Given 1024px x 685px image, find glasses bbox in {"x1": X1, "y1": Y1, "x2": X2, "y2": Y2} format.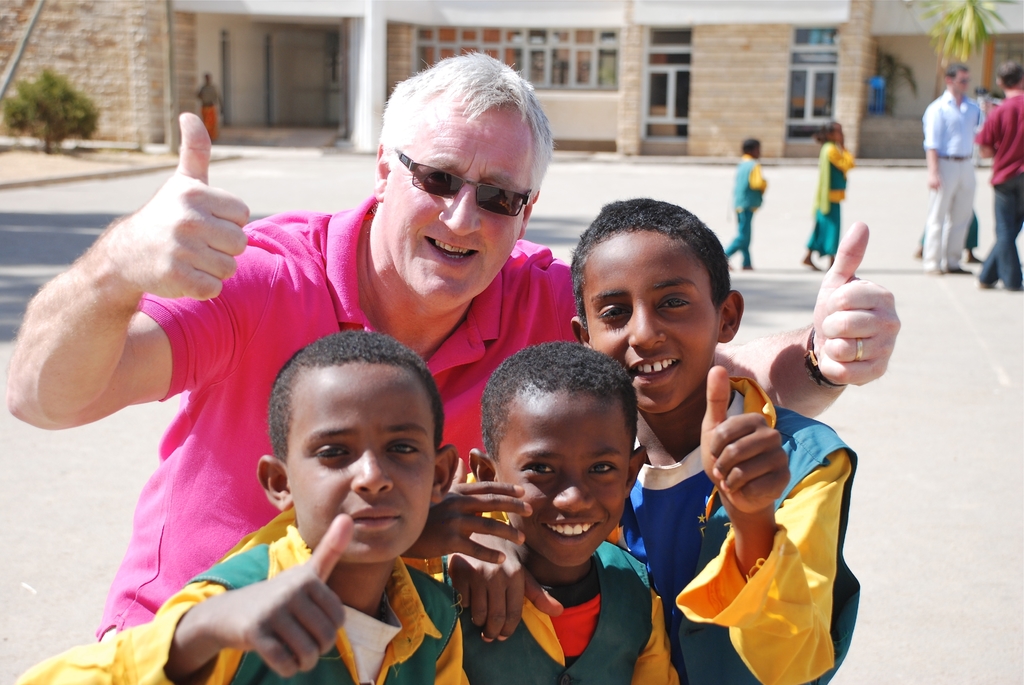
{"x1": 377, "y1": 149, "x2": 531, "y2": 203}.
